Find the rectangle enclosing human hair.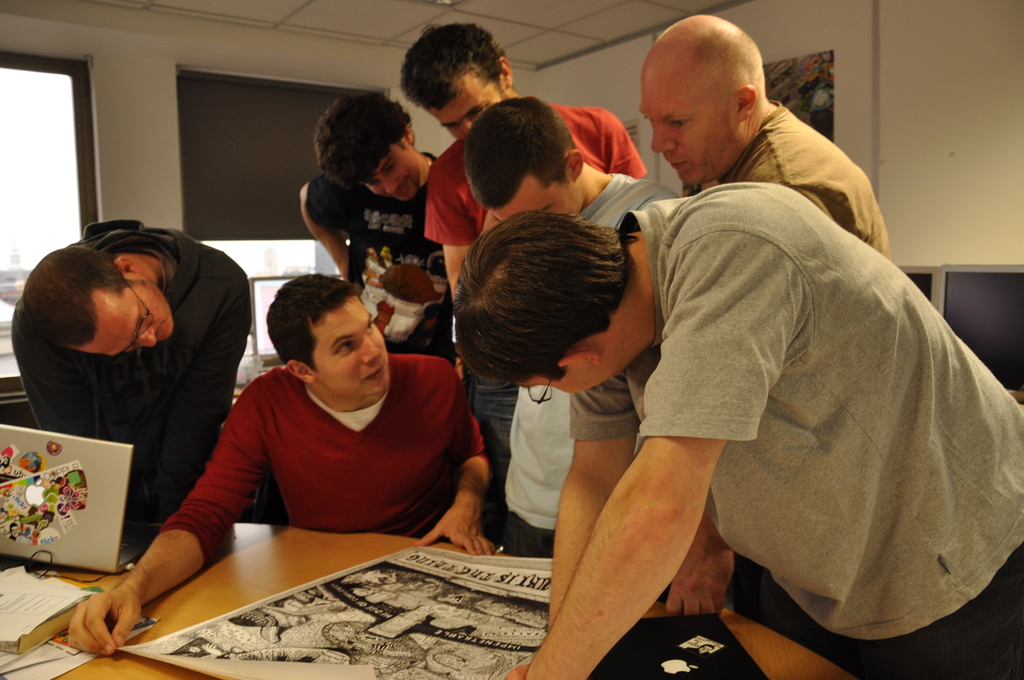
x1=397 y1=21 x2=513 y2=106.
